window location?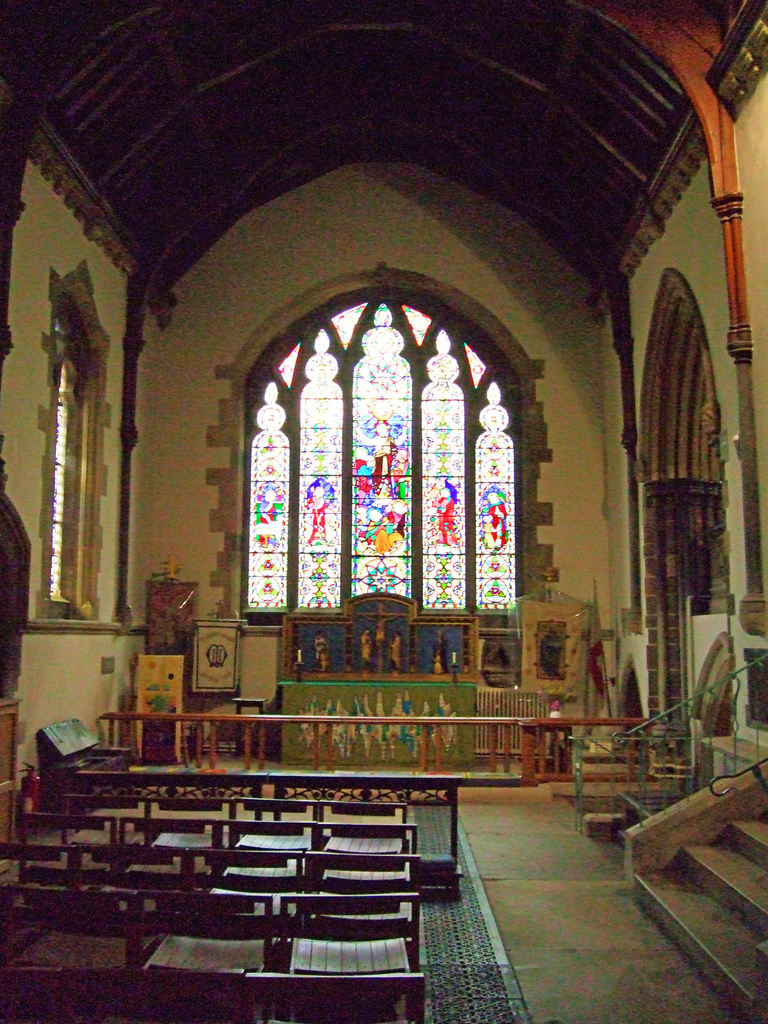
(242, 288, 543, 615)
